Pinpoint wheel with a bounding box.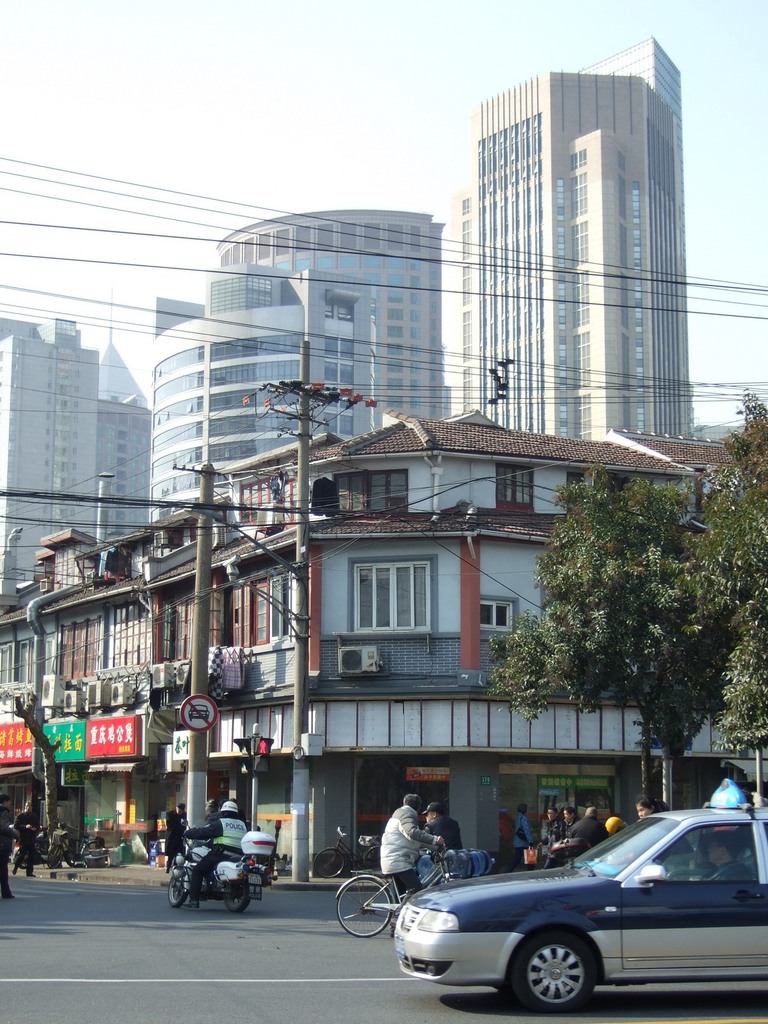
79:845:104:864.
